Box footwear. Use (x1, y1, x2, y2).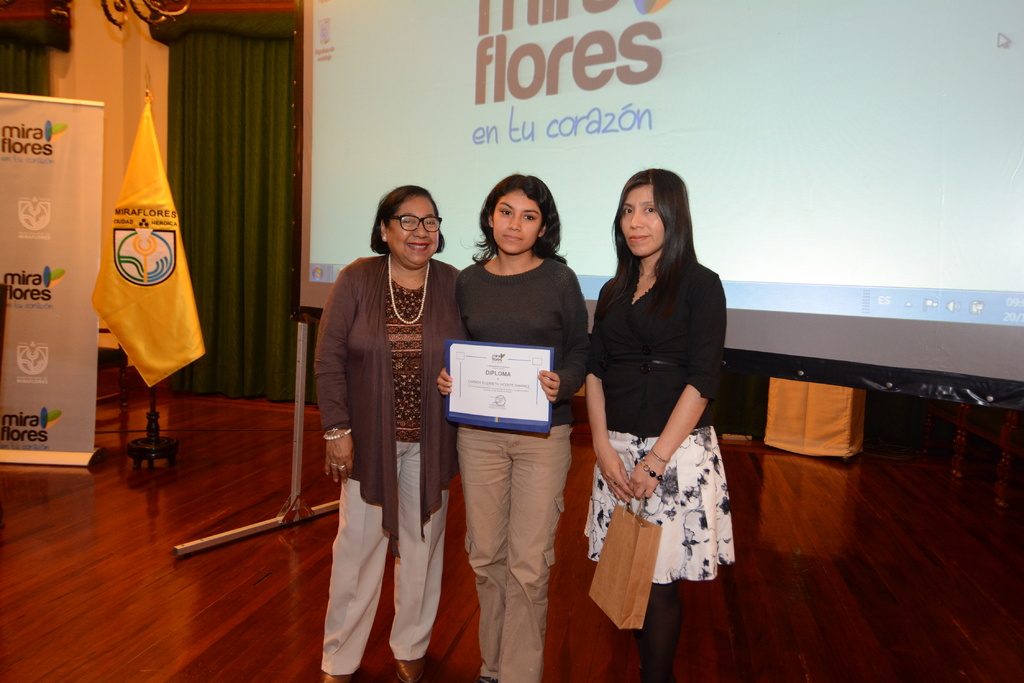
(392, 662, 426, 682).
